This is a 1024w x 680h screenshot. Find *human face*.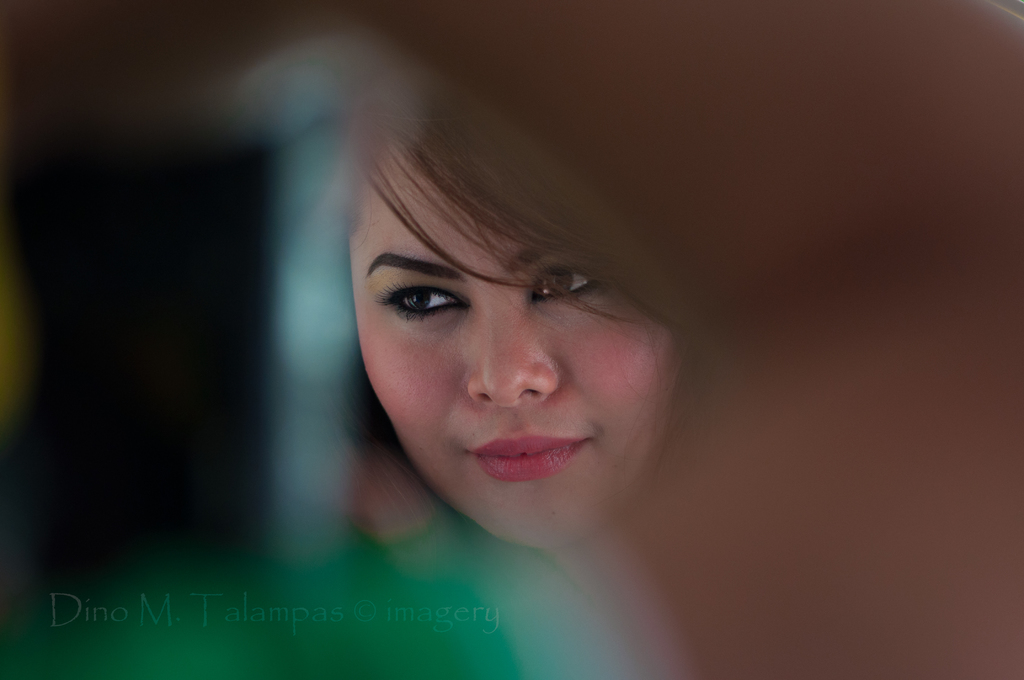
Bounding box: [x1=343, y1=135, x2=679, y2=549].
